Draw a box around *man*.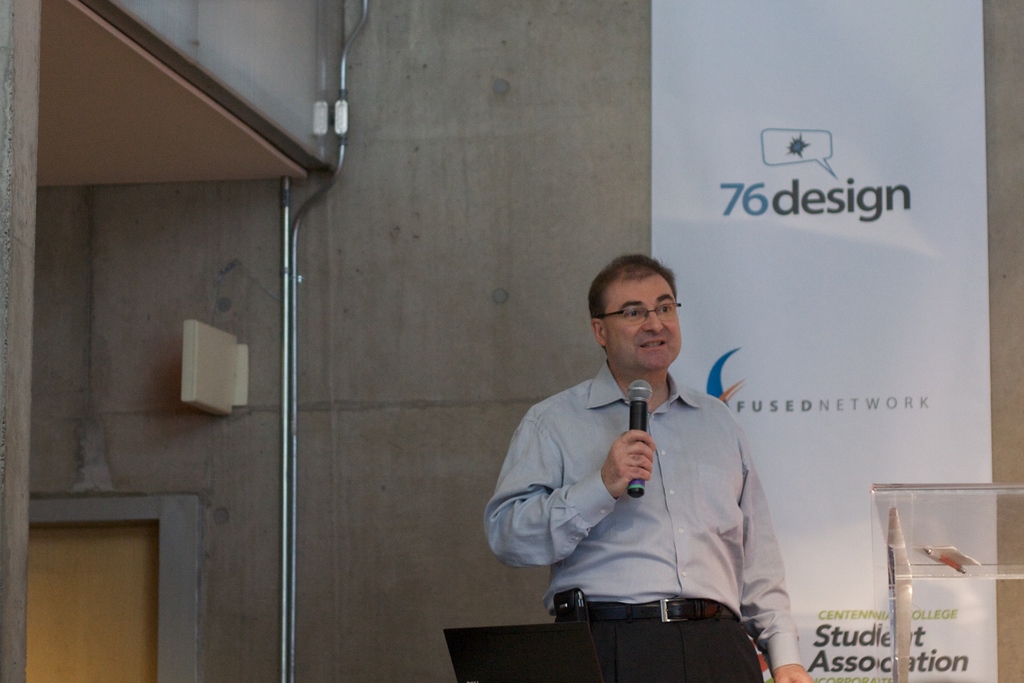
<box>493,249,799,661</box>.
